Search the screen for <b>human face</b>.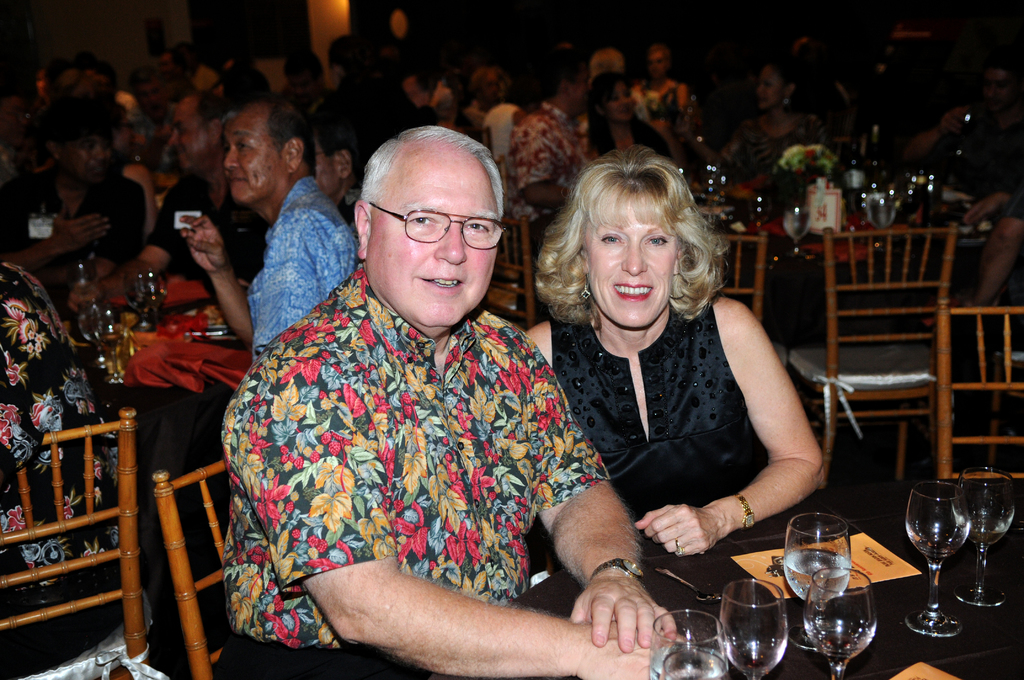
Found at x1=219, y1=106, x2=294, y2=200.
